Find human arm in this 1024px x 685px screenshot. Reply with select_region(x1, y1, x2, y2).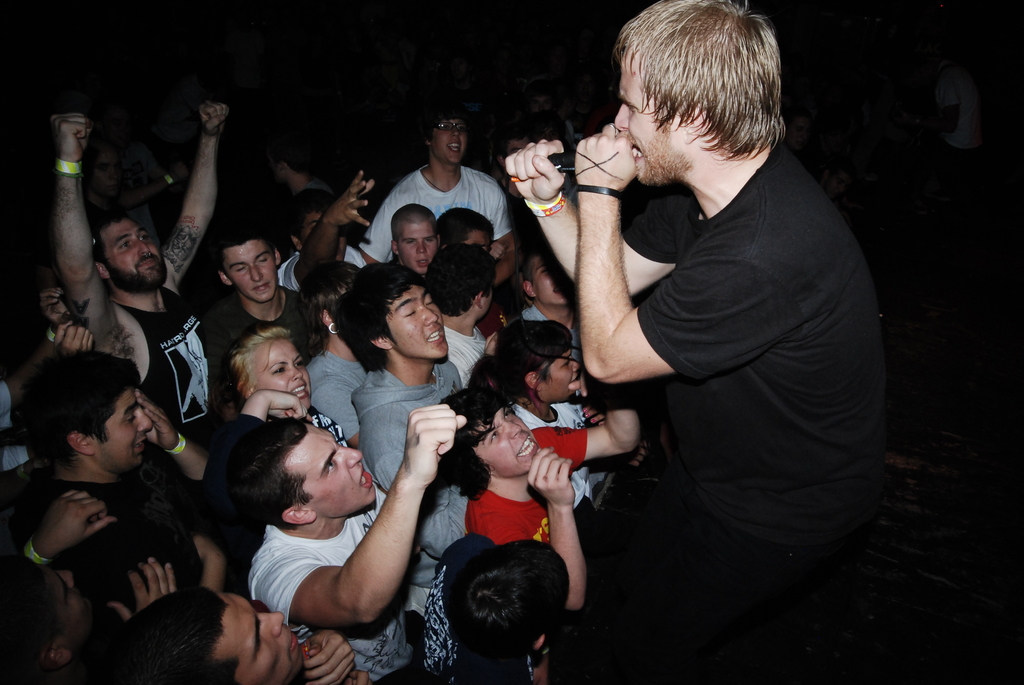
select_region(212, 388, 309, 501).
